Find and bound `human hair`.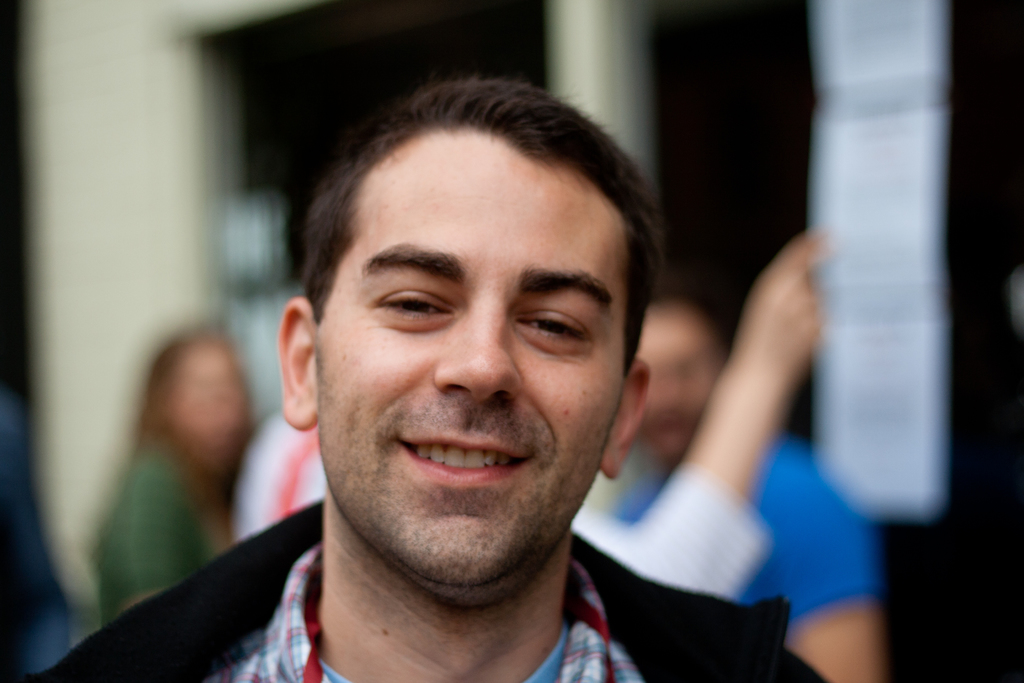
Bound: (left=133, top=340, right=257, bottom=528).
